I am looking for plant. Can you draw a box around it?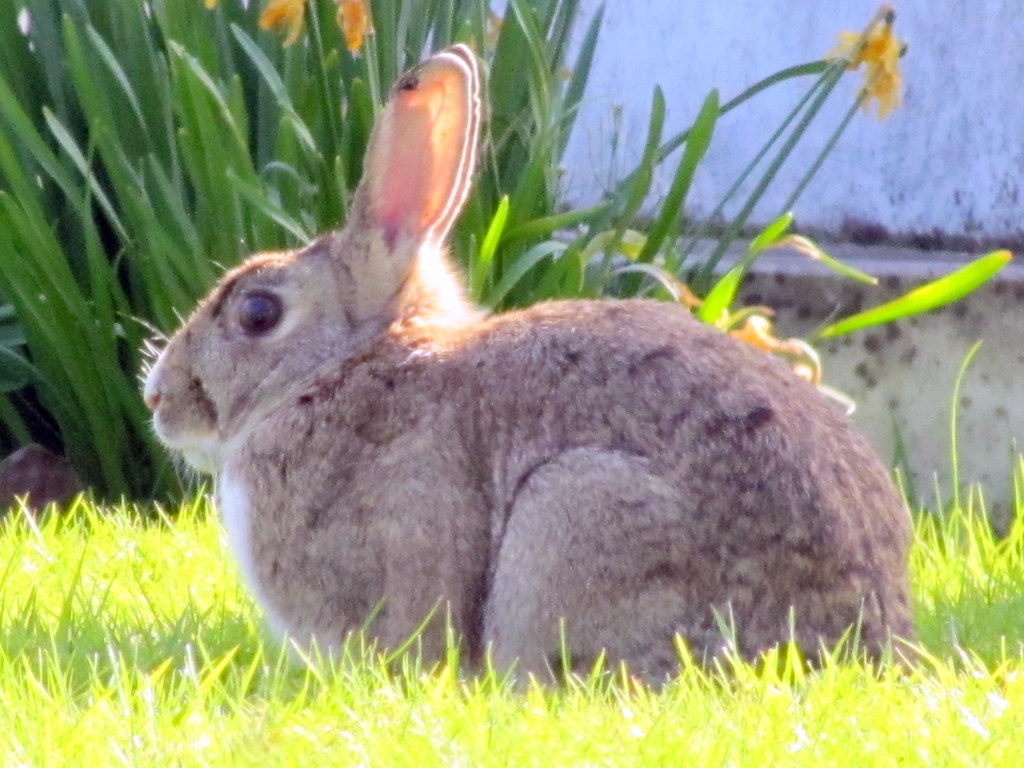
Sure, the bounding box is x1=910, y1=445, x2=1023, y2=700.
